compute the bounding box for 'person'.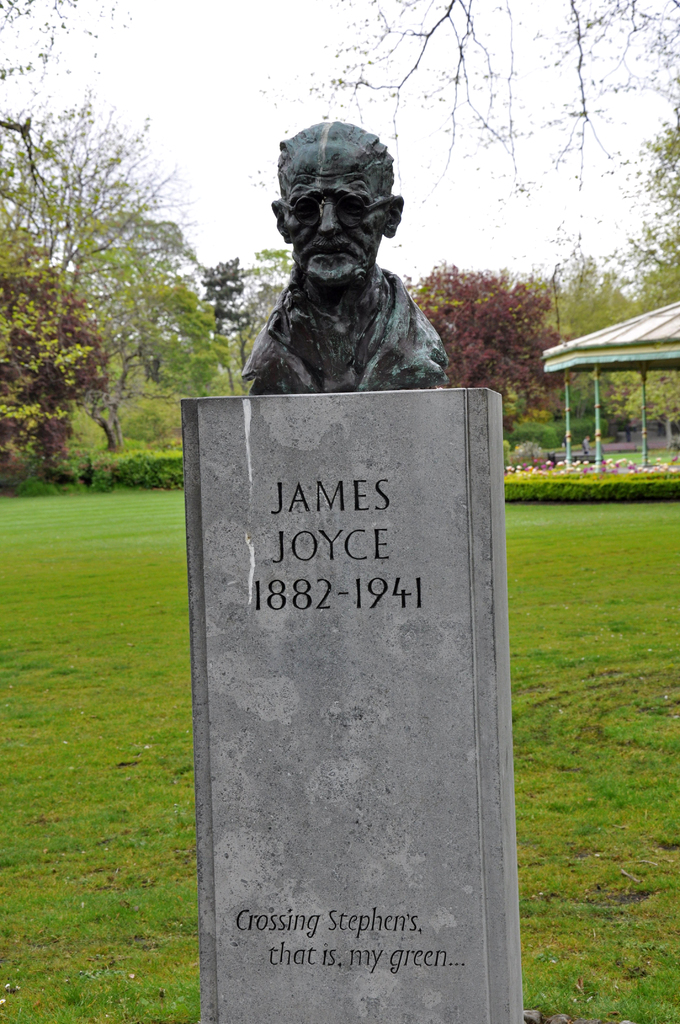
{"left": 240, "top": 124, "right": 459, "bottom": 402}.
